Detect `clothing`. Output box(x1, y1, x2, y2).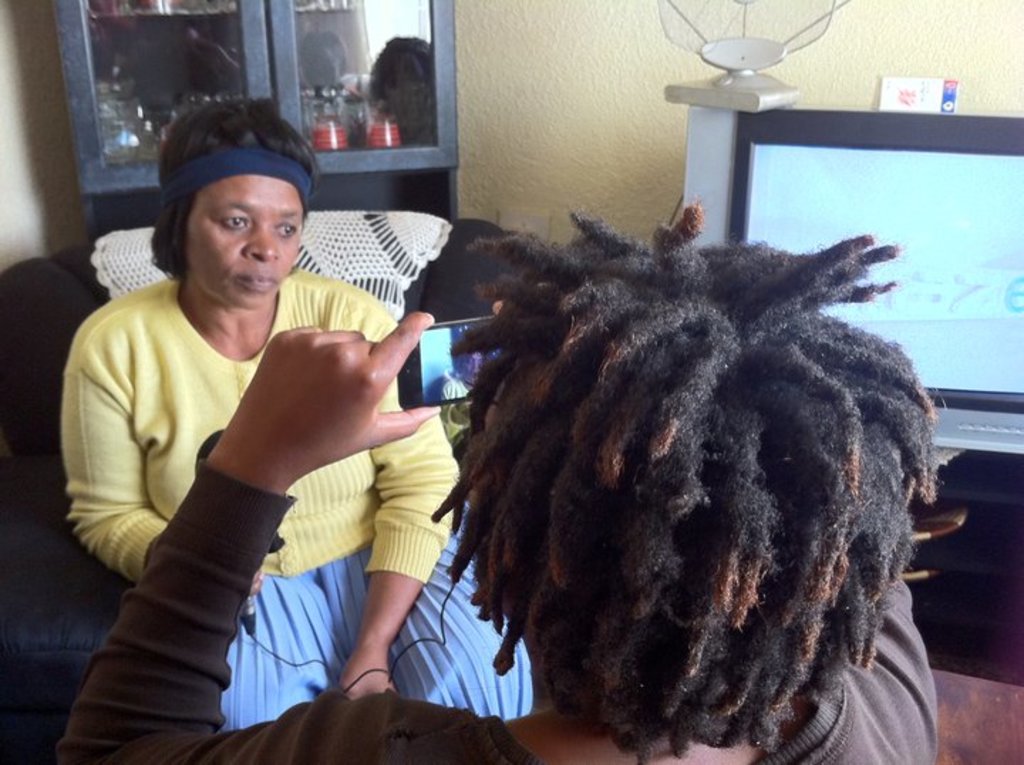
box(50, 462, 939, 764).
